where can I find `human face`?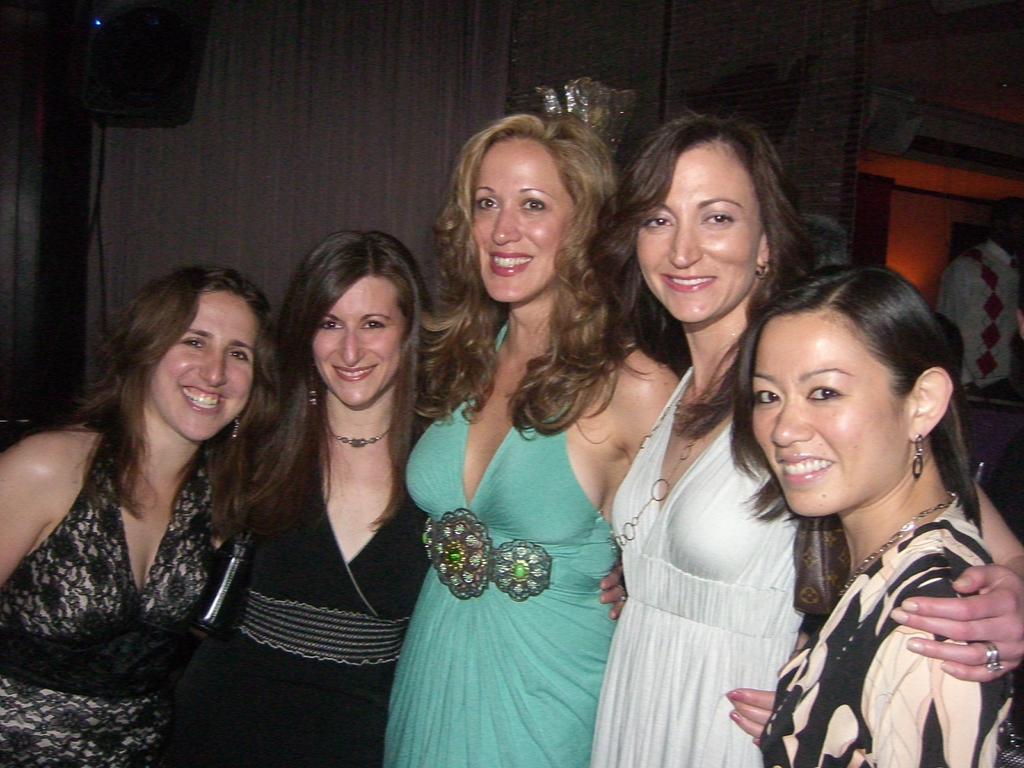
You can find it at l=752, t=312, r=912, b=524.
